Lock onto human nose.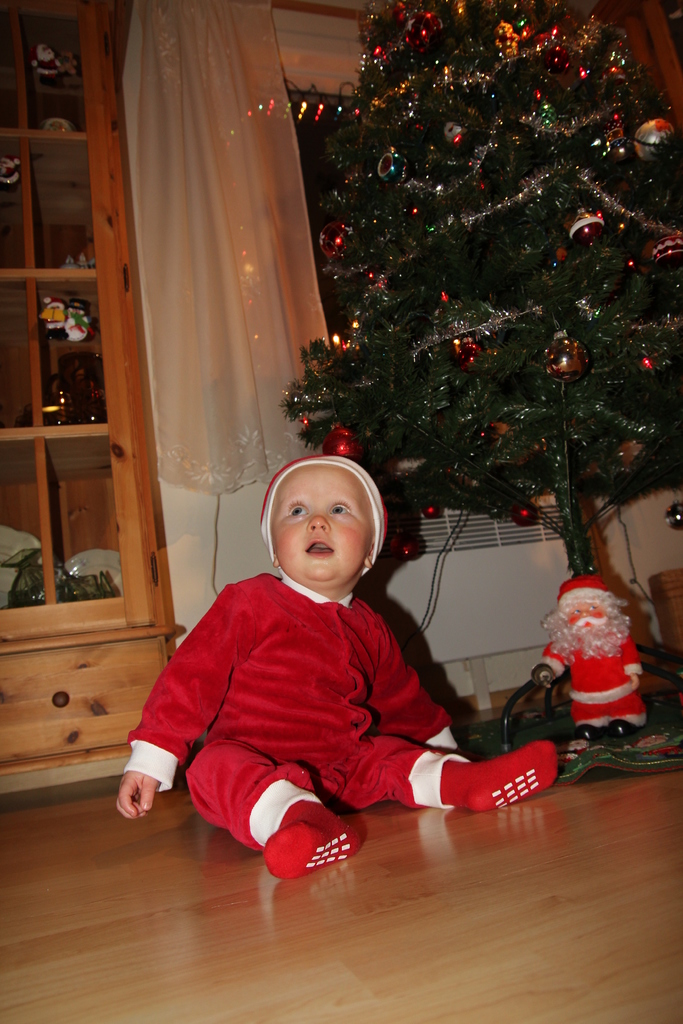
Locked: 309/511/327/532.
